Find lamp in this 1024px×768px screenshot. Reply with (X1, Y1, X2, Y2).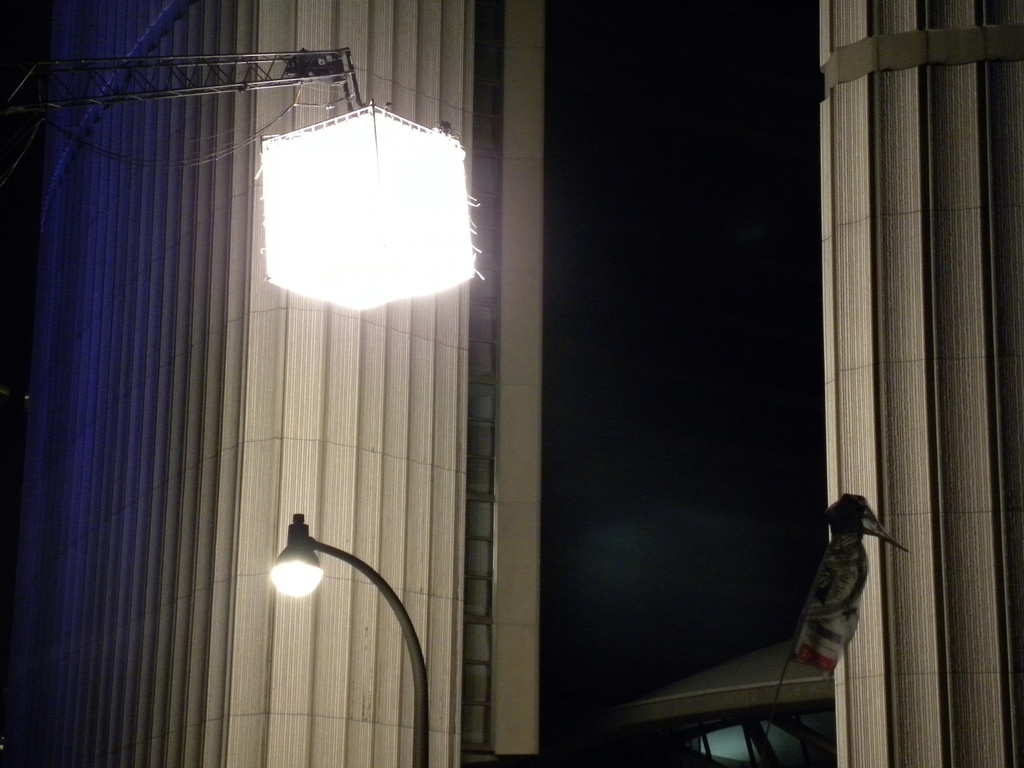
(0, 47, 484, 410).
